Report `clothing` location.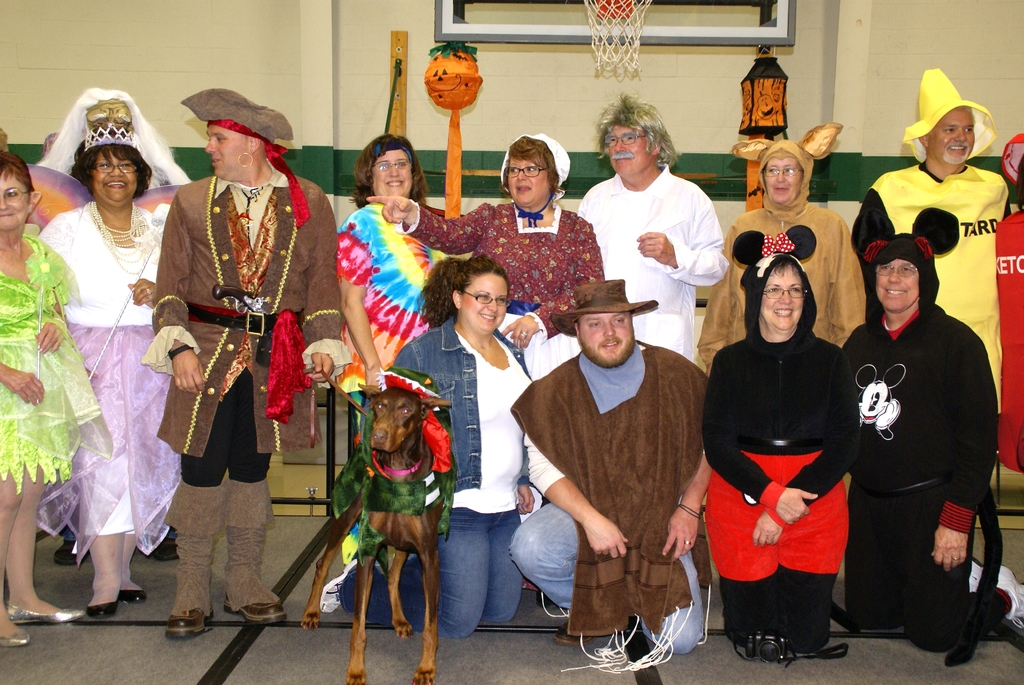
Report: rect(708, 344, 840, 653).
